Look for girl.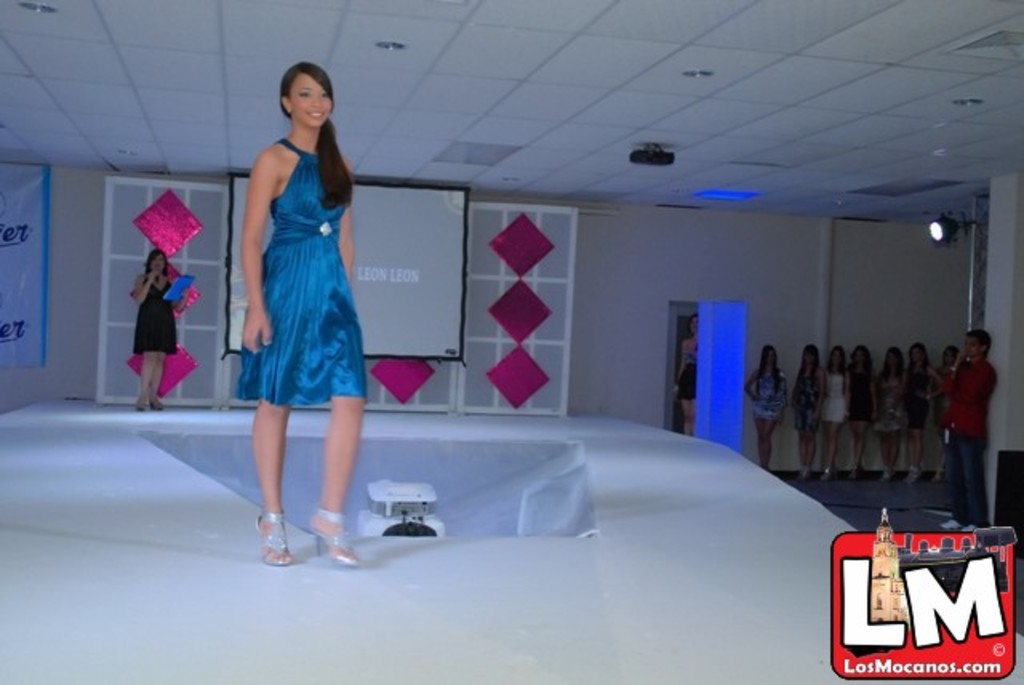
Found: {"x1": 744, "y1": 341, "x2": 794, "y2": 475}.
